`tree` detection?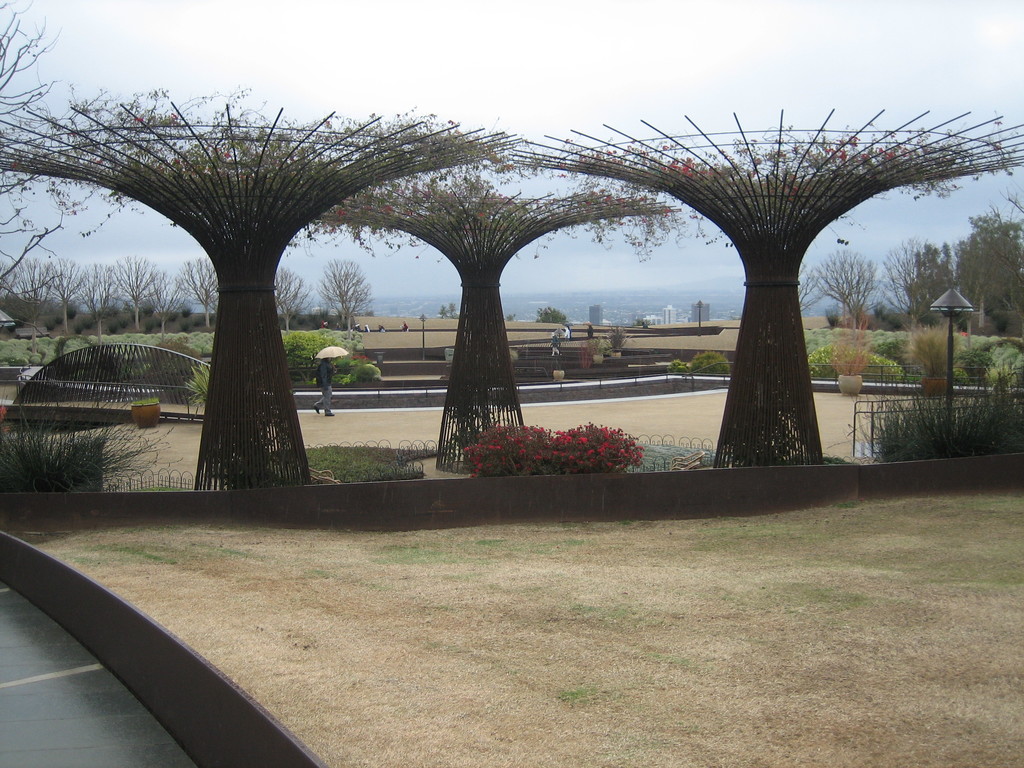
[x1=0, y1=0, x2=88, y2=292]
